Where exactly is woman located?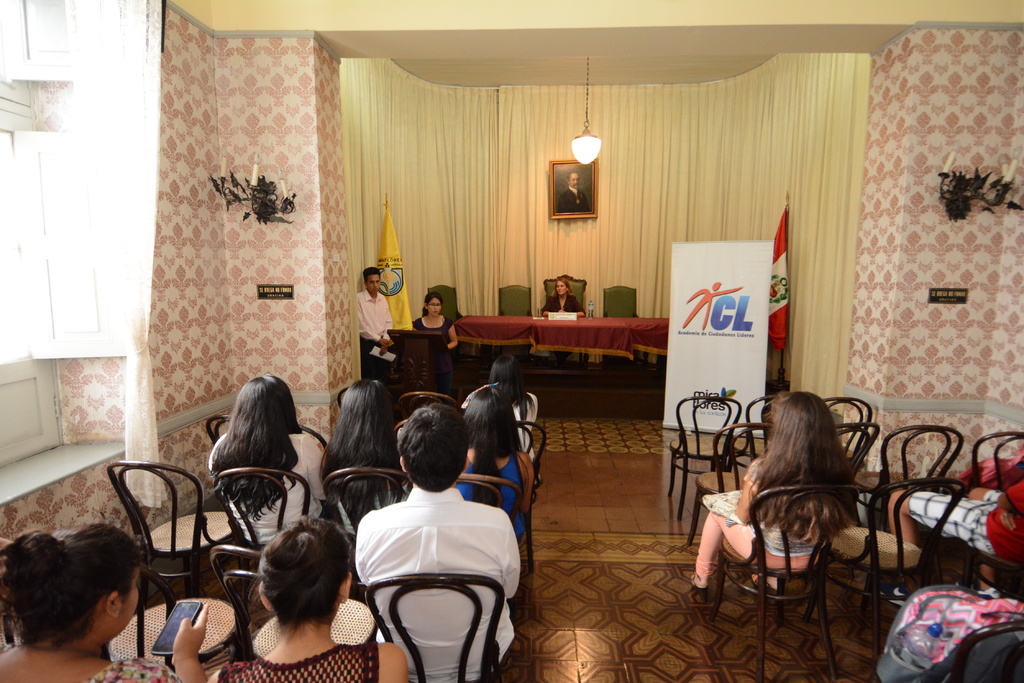
Its bounding box is [x1=207, y1=375, x2=328, y2=549].
